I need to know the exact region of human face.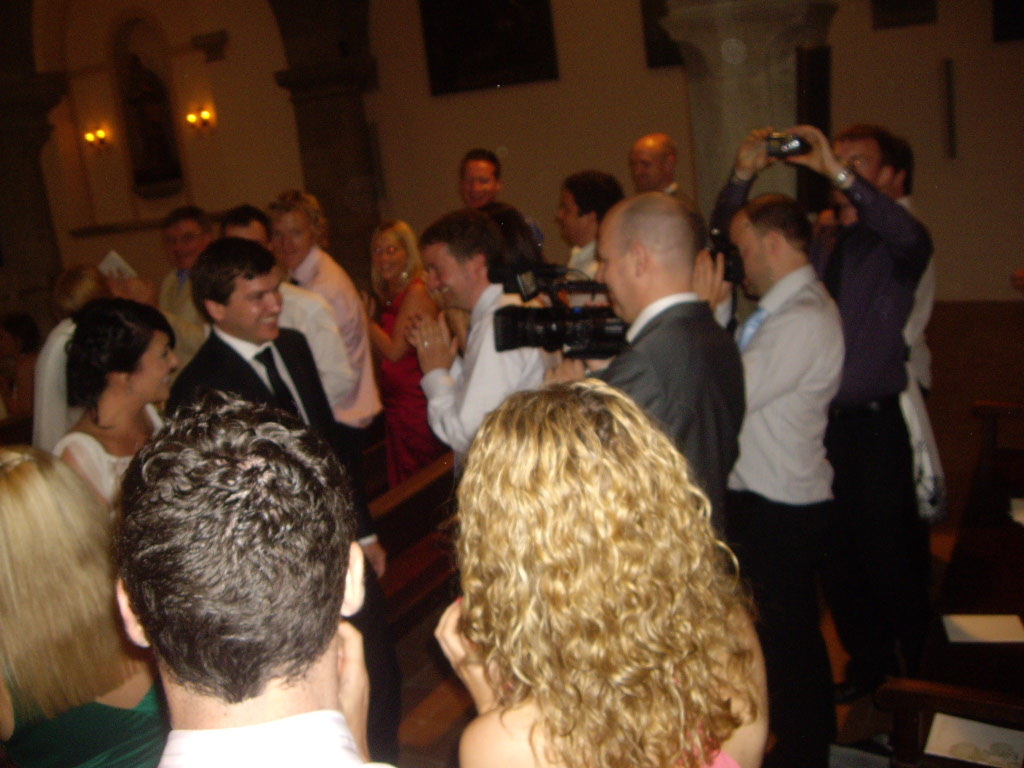
Region: 598/216/637/319.
